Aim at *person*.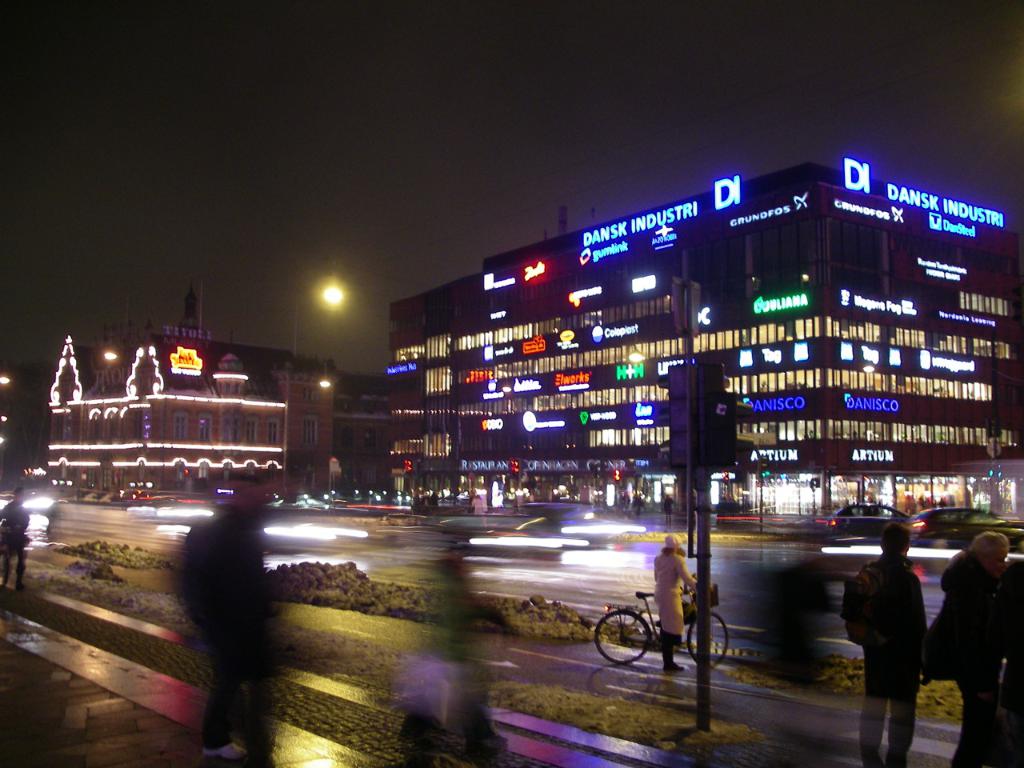
Aimed at bbox=[386, 519, 502, 767].
